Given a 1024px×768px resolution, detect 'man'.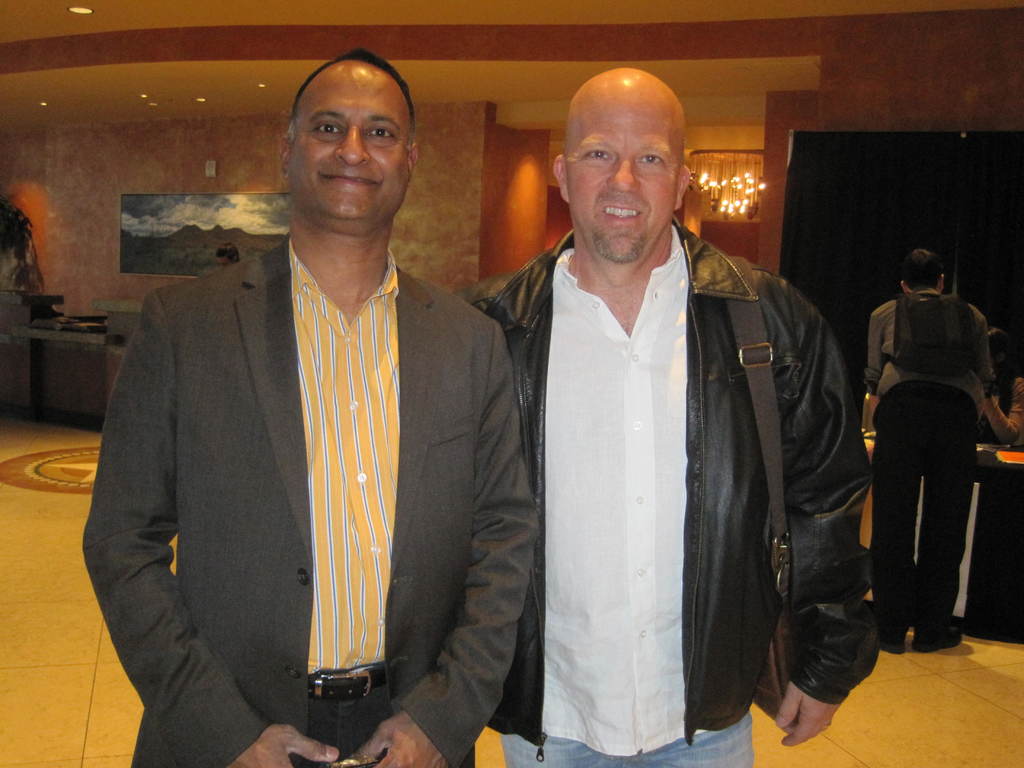
rect(446, 62, 870, 767).
